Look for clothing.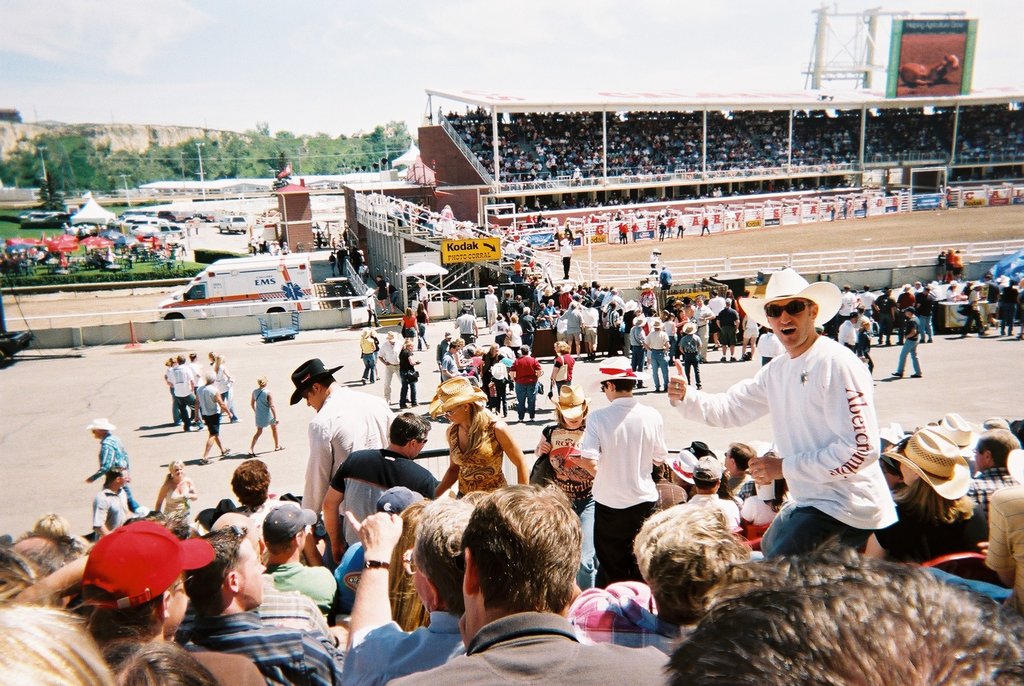
Found: 566,304,577,337.
